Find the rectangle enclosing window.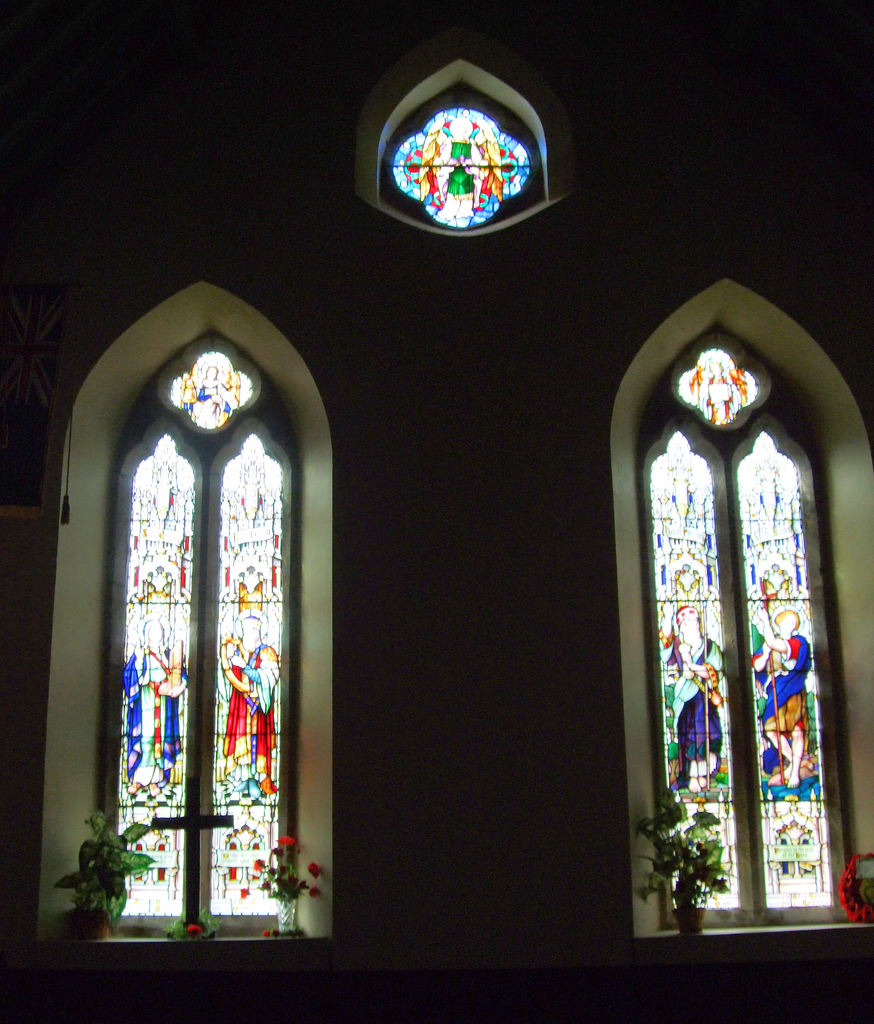
bbox(99, 333, 304, 932).
